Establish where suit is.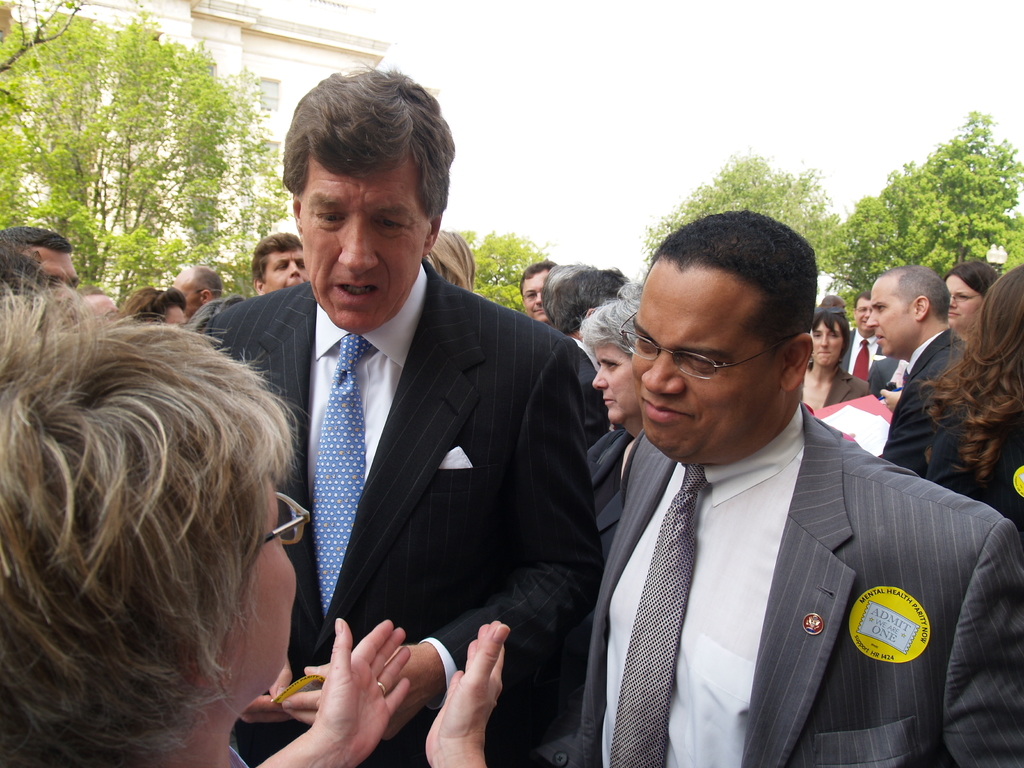
Established at rect(230, 175, 609, 747).
